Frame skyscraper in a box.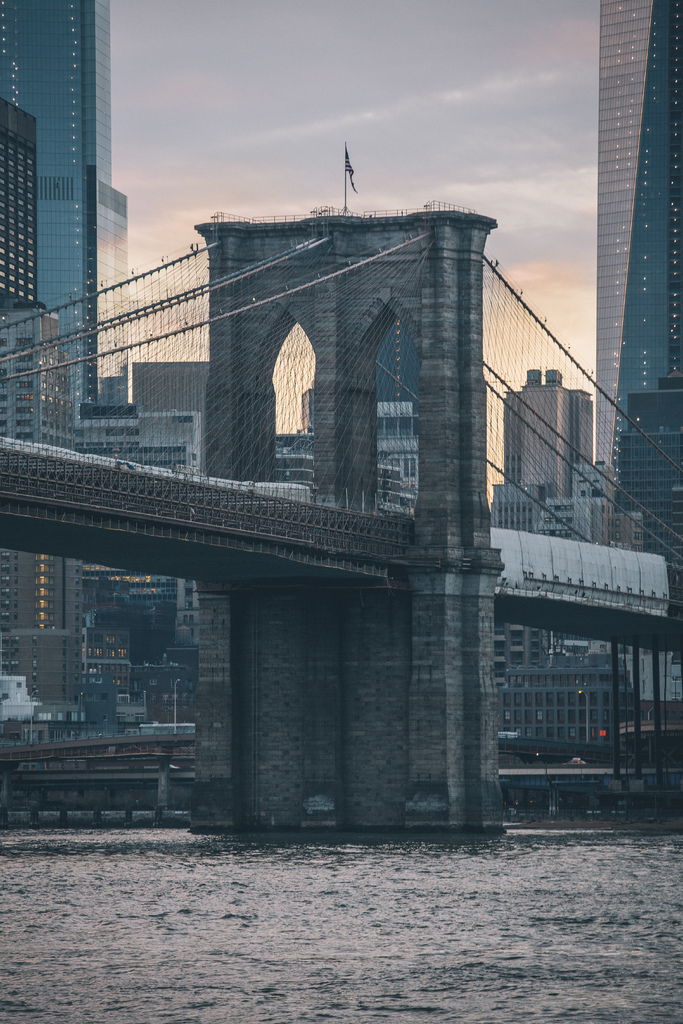
(x1=13, y1=10, x2=136, y2=406).
